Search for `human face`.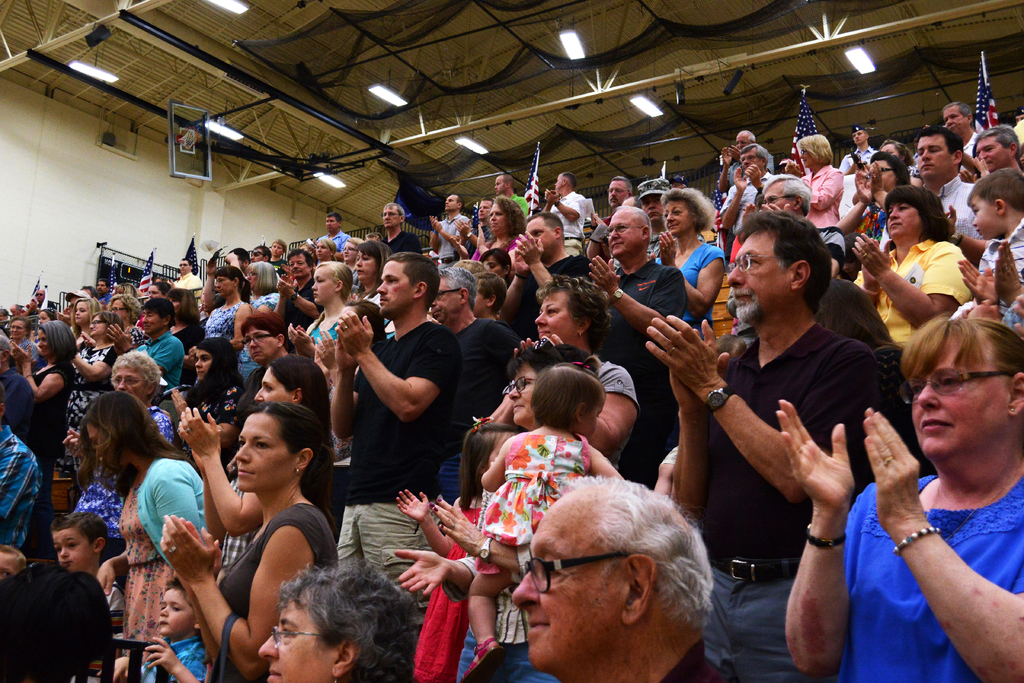
Found at 803:151:816:169.
